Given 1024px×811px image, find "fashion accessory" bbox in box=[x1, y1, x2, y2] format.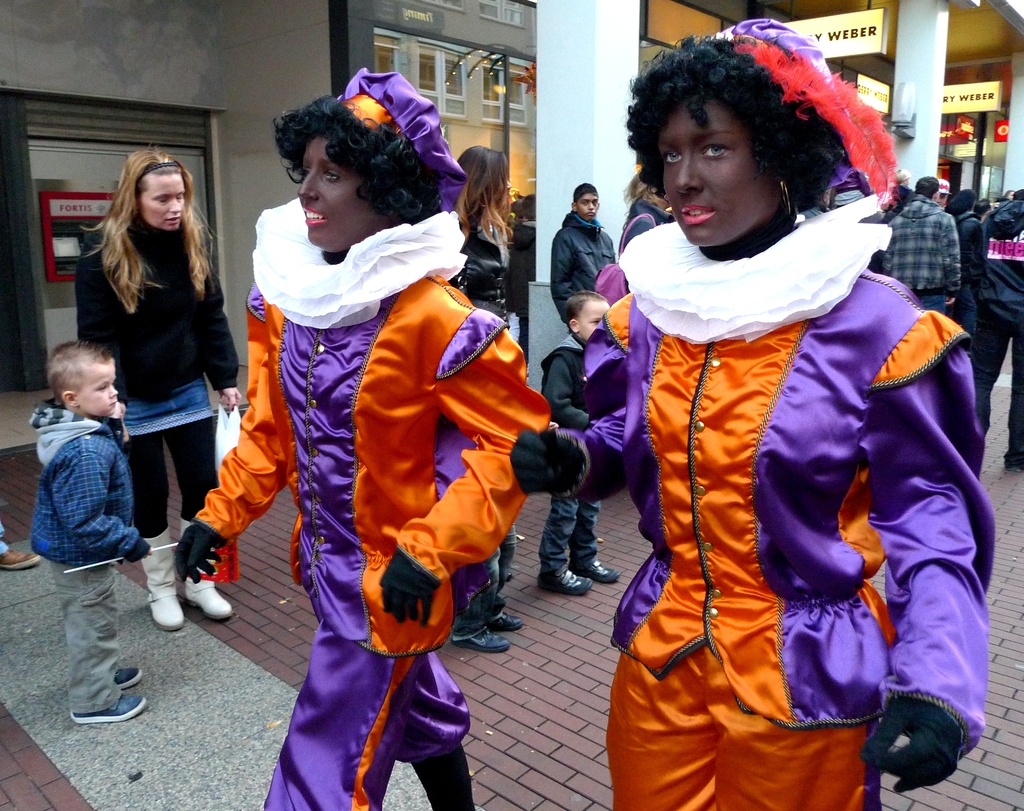
box=[334, 65, 471, 212].
